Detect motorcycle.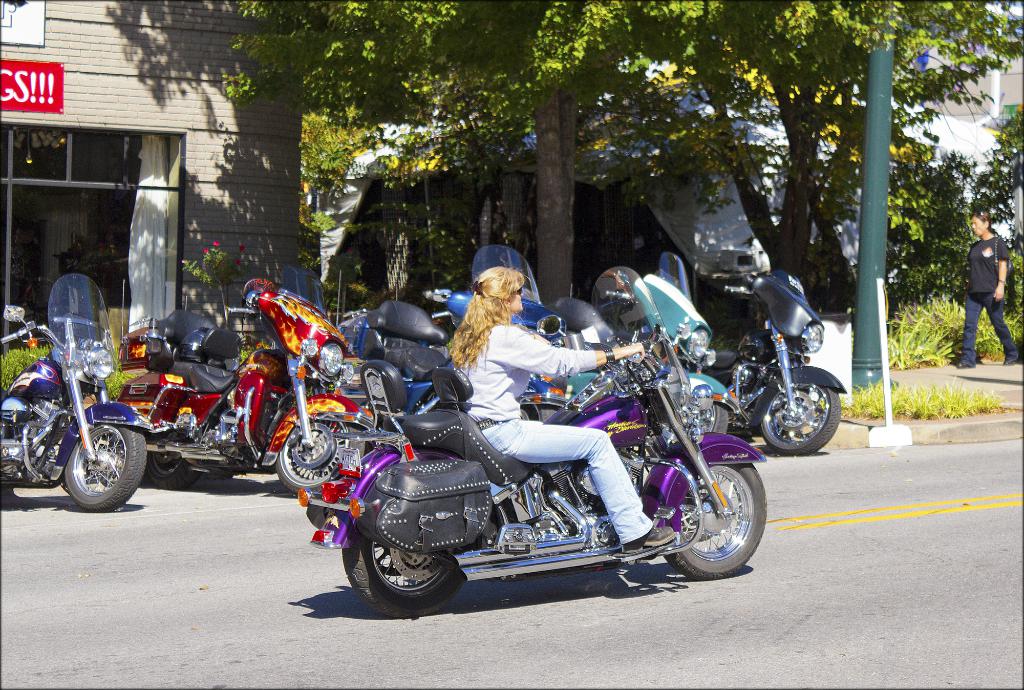
Detected at {"x1": 701, "y1": 270, "x2": 845, "y2": 450}.
